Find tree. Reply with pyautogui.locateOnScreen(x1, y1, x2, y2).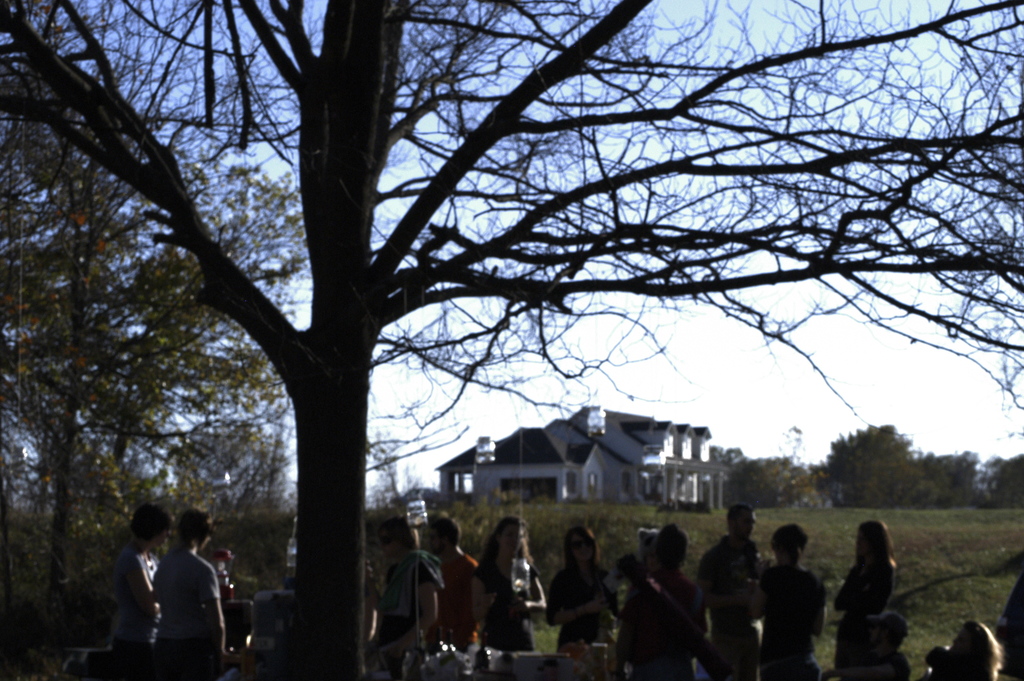
pyautogui.locateOnScreen(0, 0, 1023, 680).
